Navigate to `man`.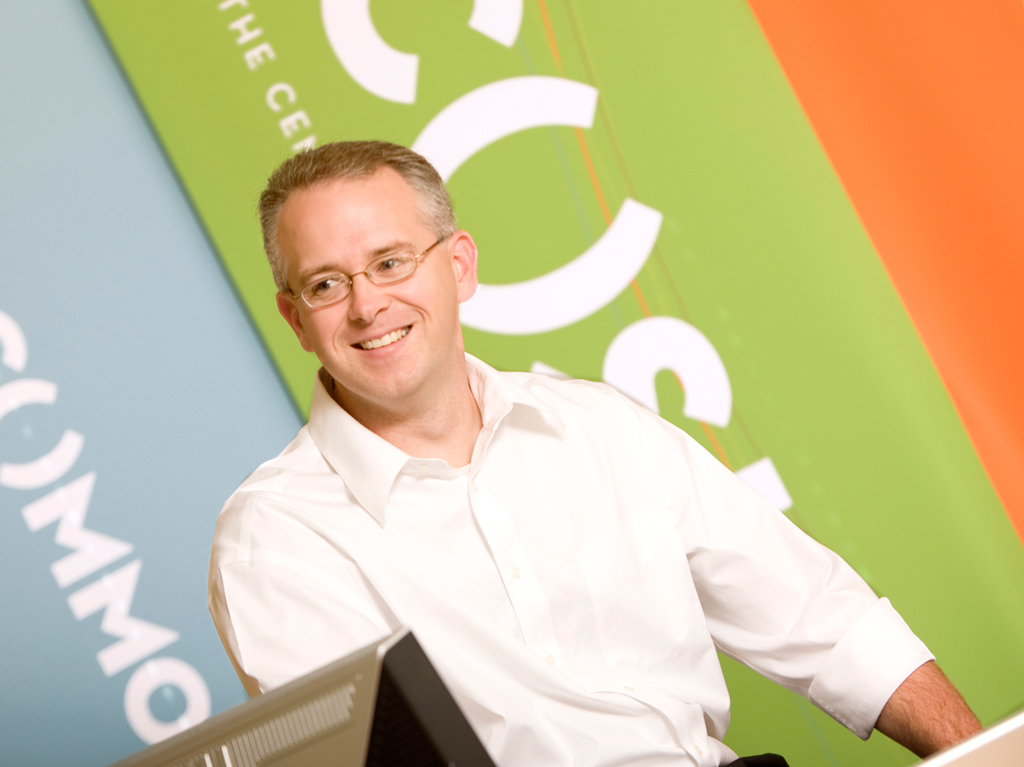
Navigation target: <region>202, 154, 841, 755</region>.
